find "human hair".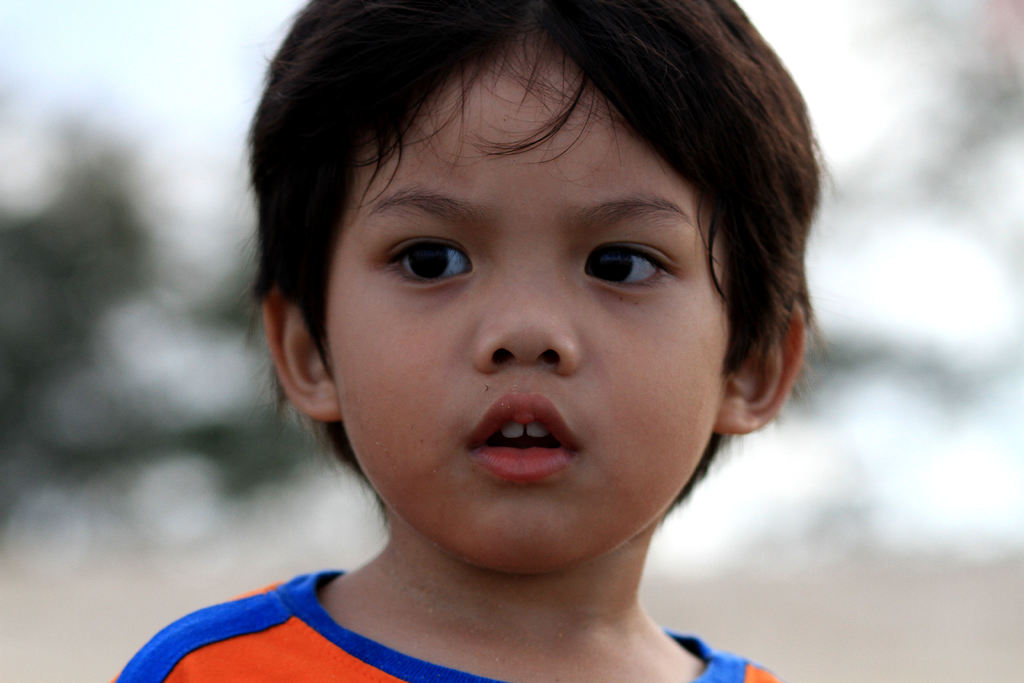
[217,0,803,496].
